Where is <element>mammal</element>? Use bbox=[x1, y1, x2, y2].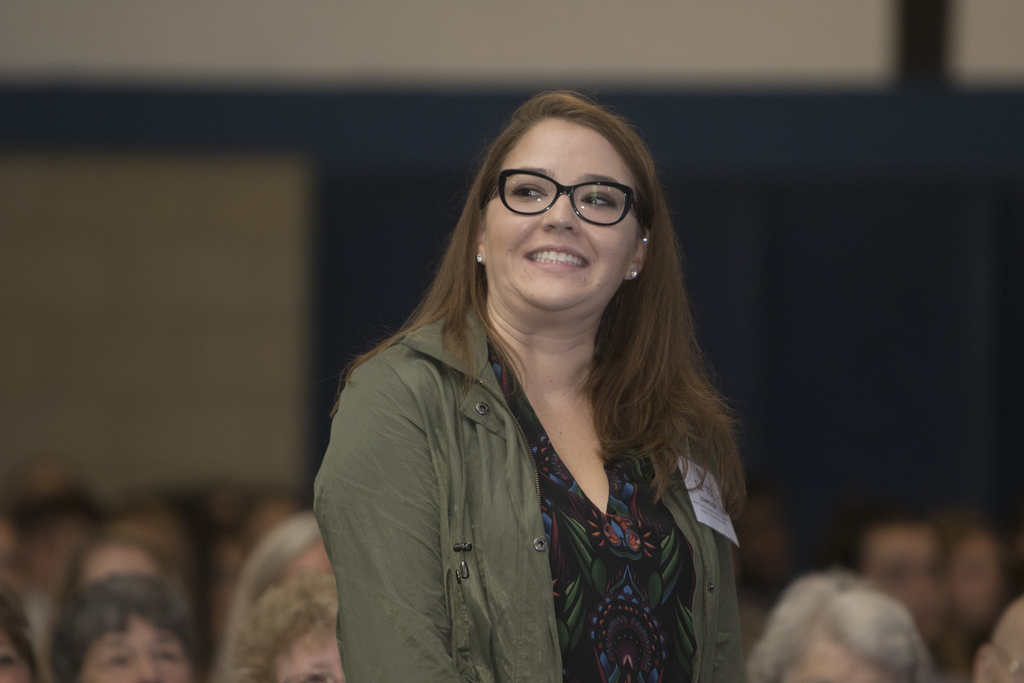
bbox=[272, 69, 792, 682].
